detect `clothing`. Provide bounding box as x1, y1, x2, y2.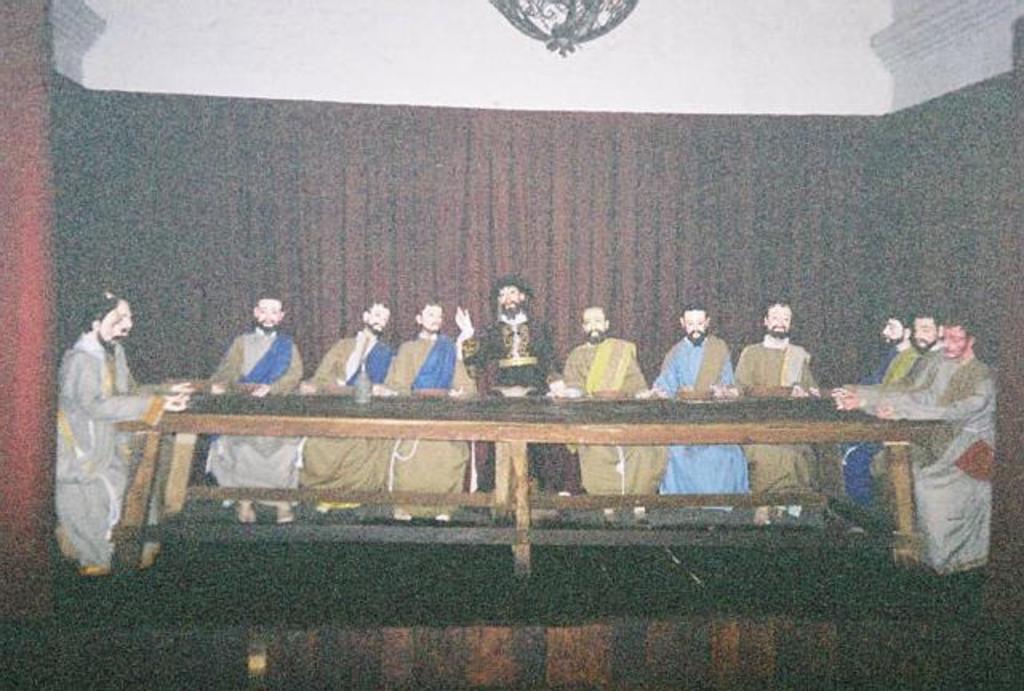
50, 283, 150, 560.
